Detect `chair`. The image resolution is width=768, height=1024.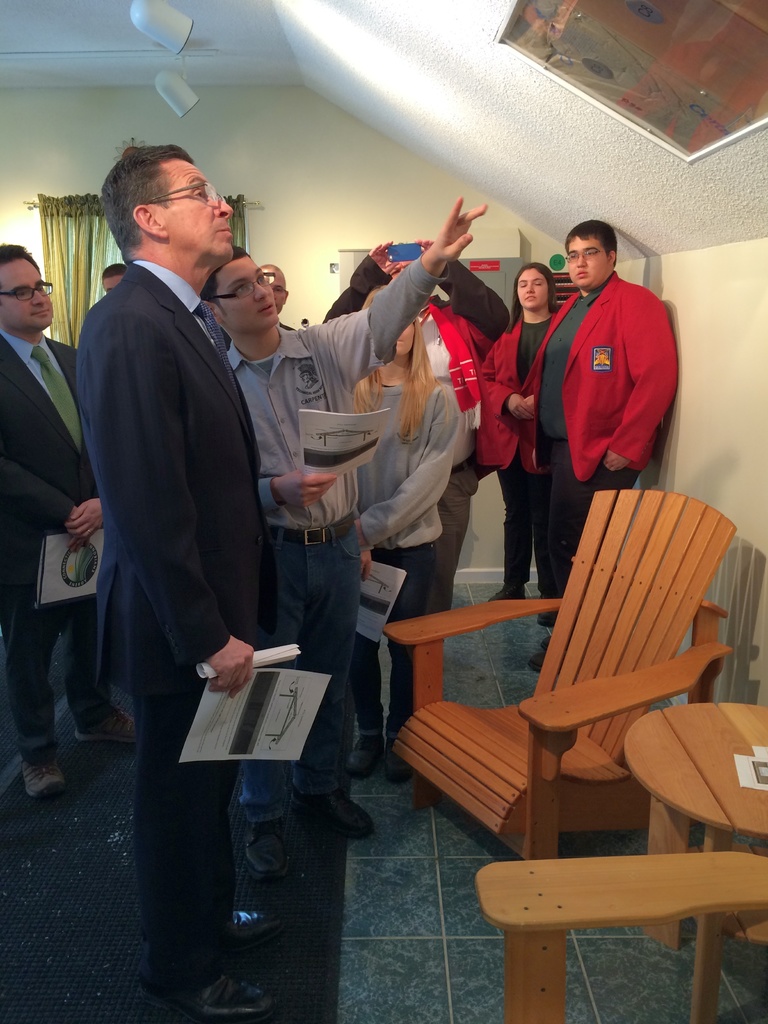
[478, 851, 767, 1023].
